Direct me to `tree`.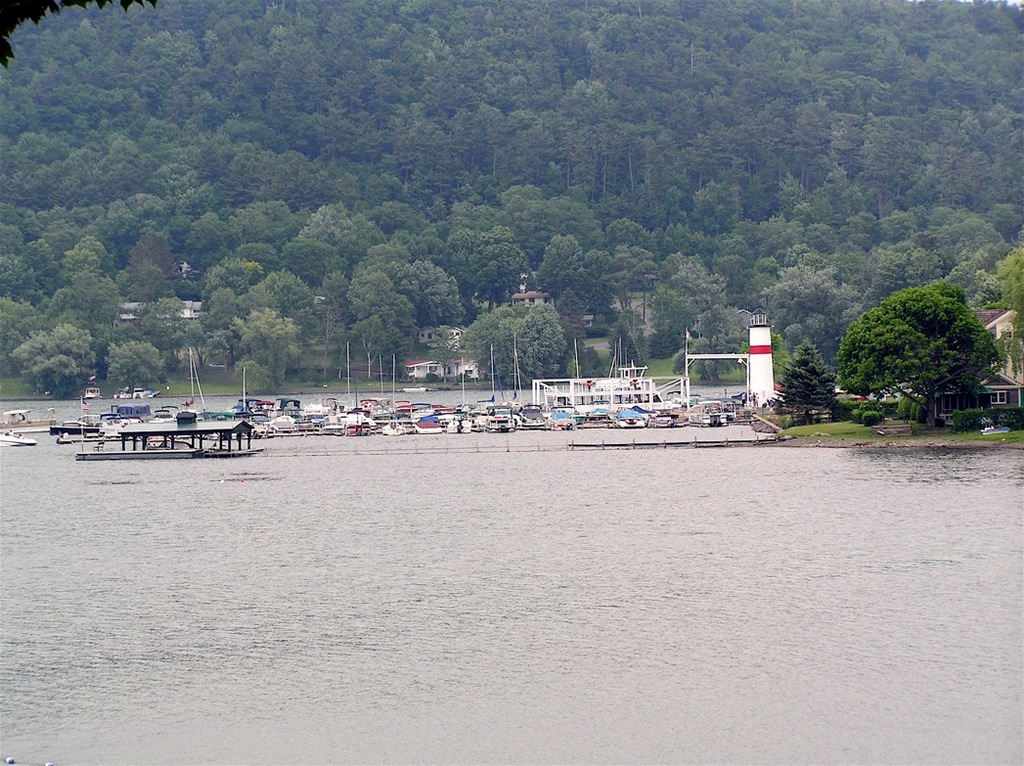
Direction: {"left": 7, "top": 323, "right": 100, "bottom": 398}.
